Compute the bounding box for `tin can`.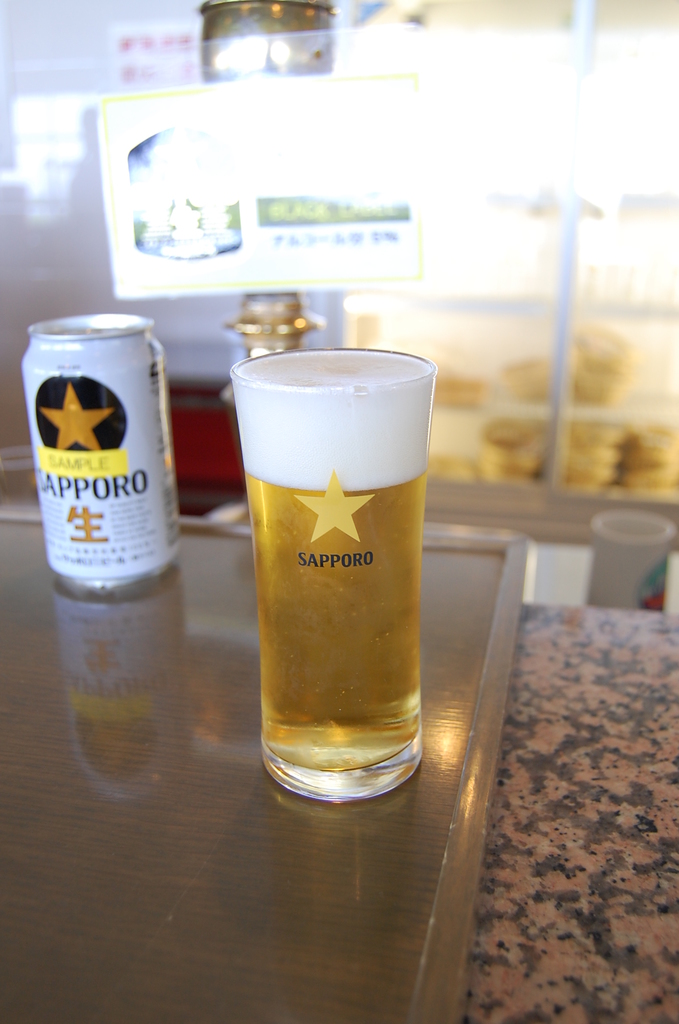
box=[24, 314, 181, 588].
